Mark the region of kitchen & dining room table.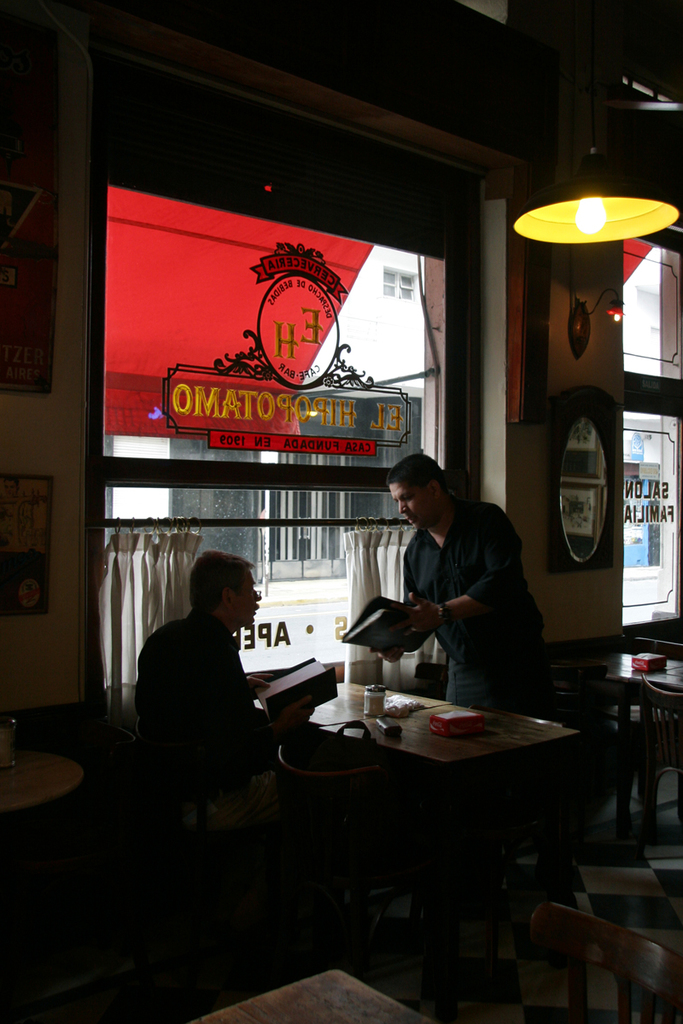
Region: 125 662 642 999.
